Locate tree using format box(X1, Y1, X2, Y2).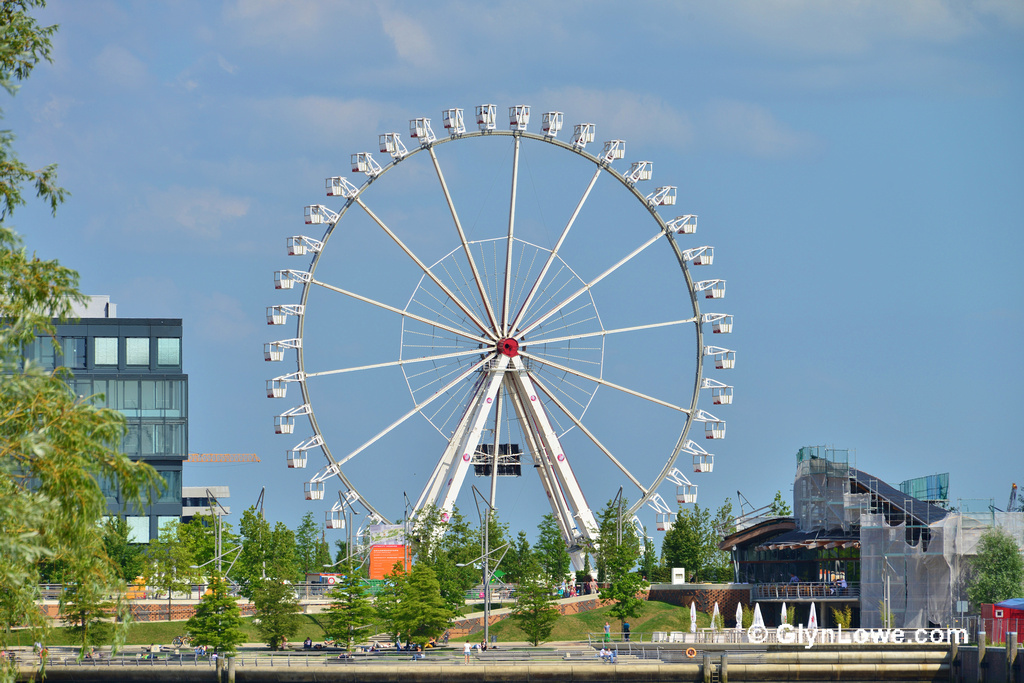
box(639, 538, 664, 583).
